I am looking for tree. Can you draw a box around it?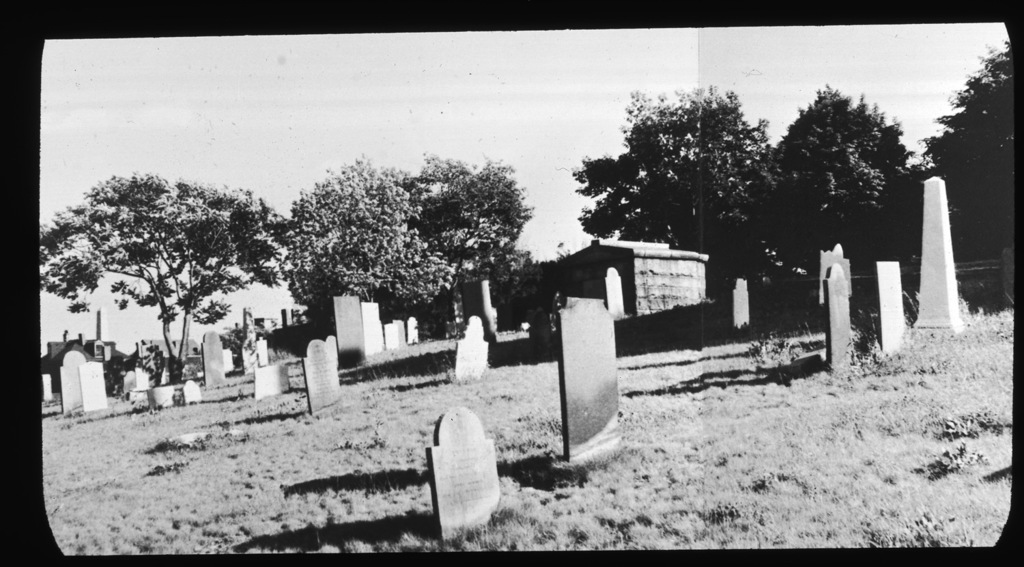
Sure, the bounding box is x1=42, y1=144, x2=298, y2=411.
